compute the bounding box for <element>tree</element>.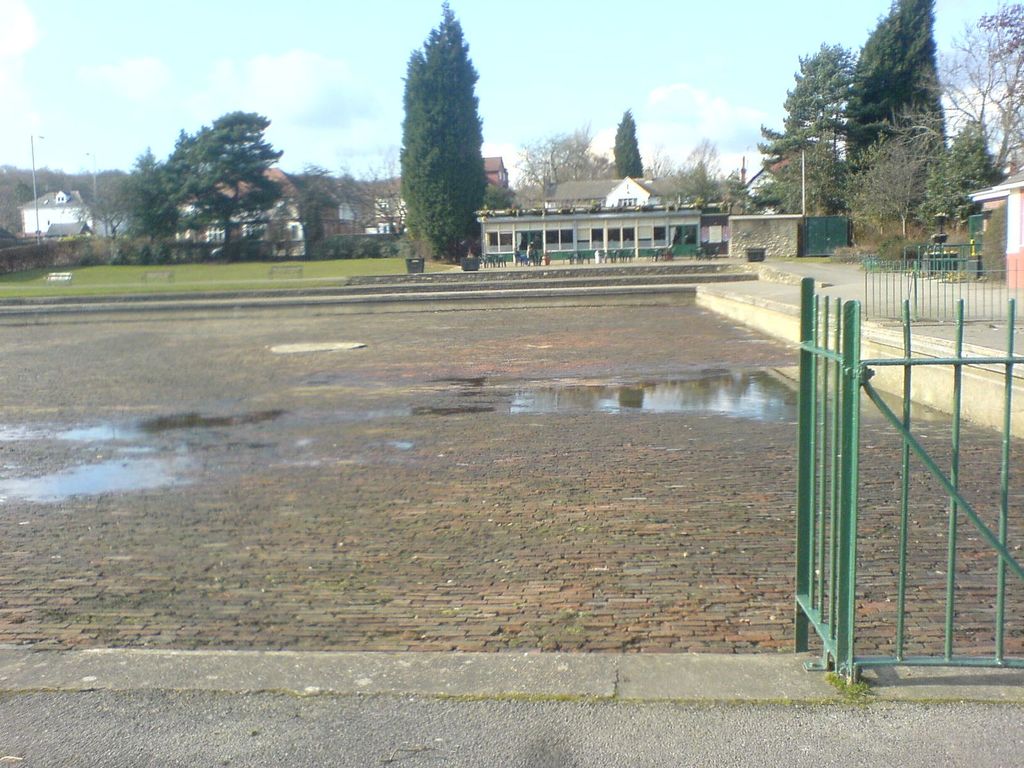
644,136,736,202.
